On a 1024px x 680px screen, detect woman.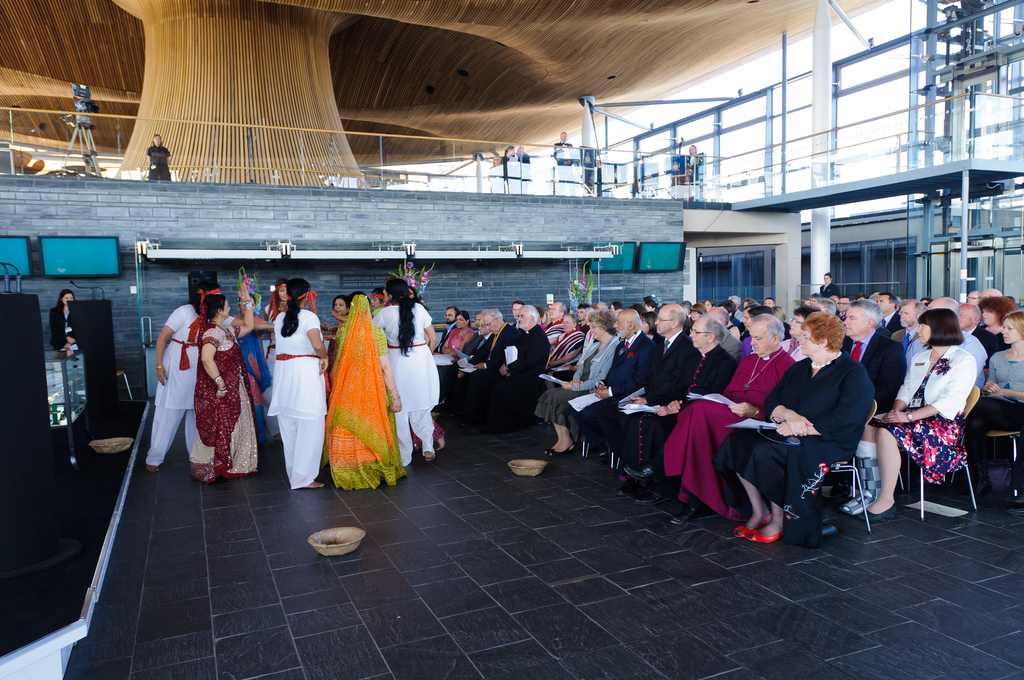
532 309 625 458.
